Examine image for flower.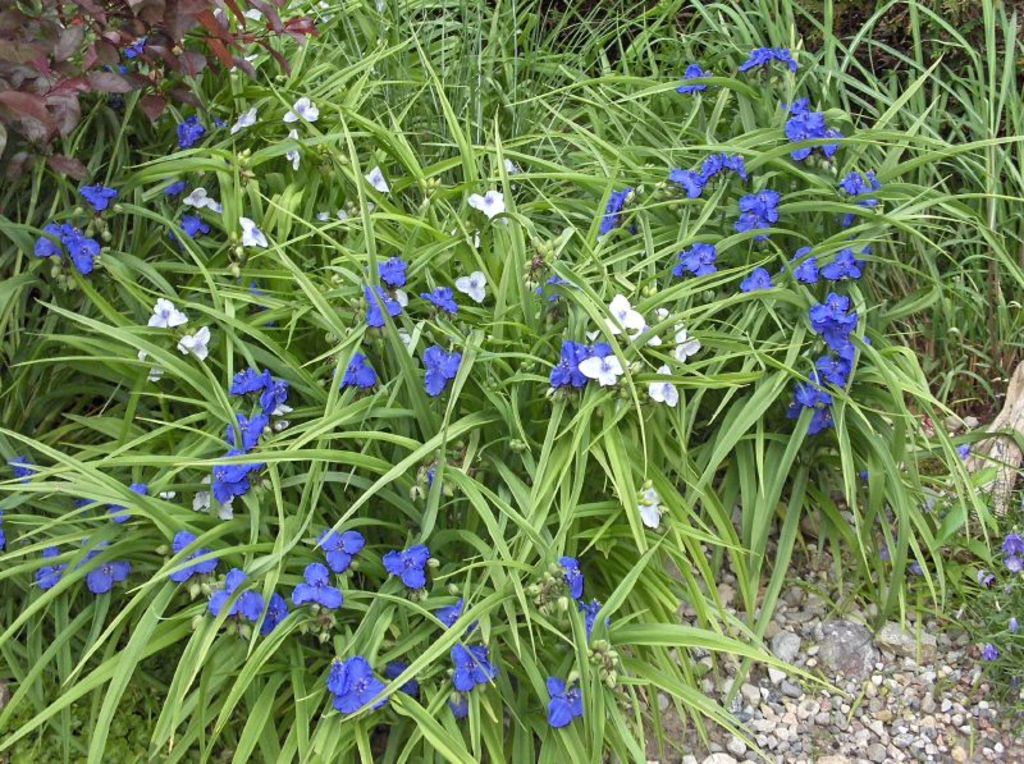
Examination result: (x1=998, y1=529, x2=1023, y2=577).
